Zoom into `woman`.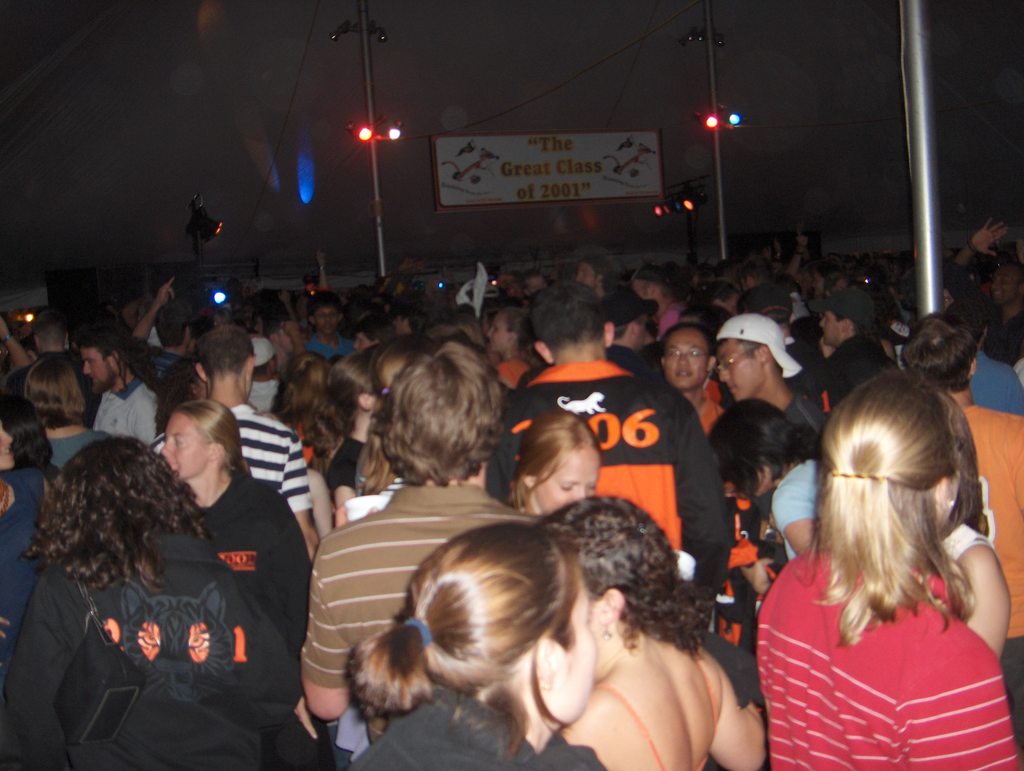
Zoom target: [x1=339, y1=521, x2=610, y2=770].
